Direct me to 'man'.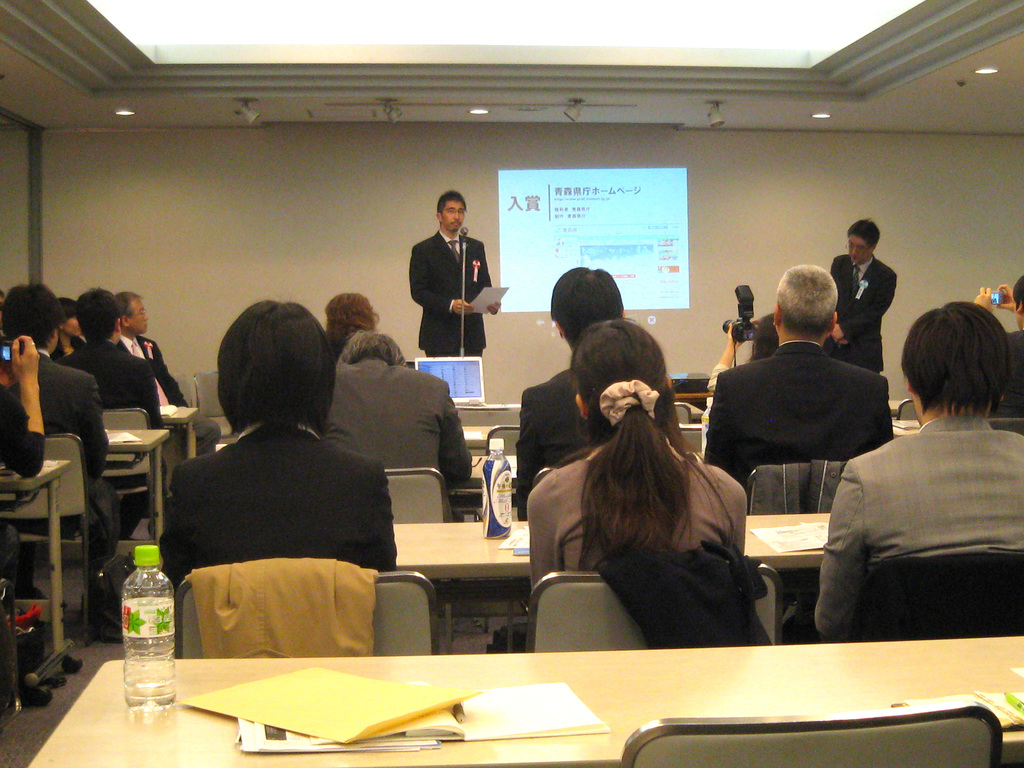
Direction: 708:265:895:488.
